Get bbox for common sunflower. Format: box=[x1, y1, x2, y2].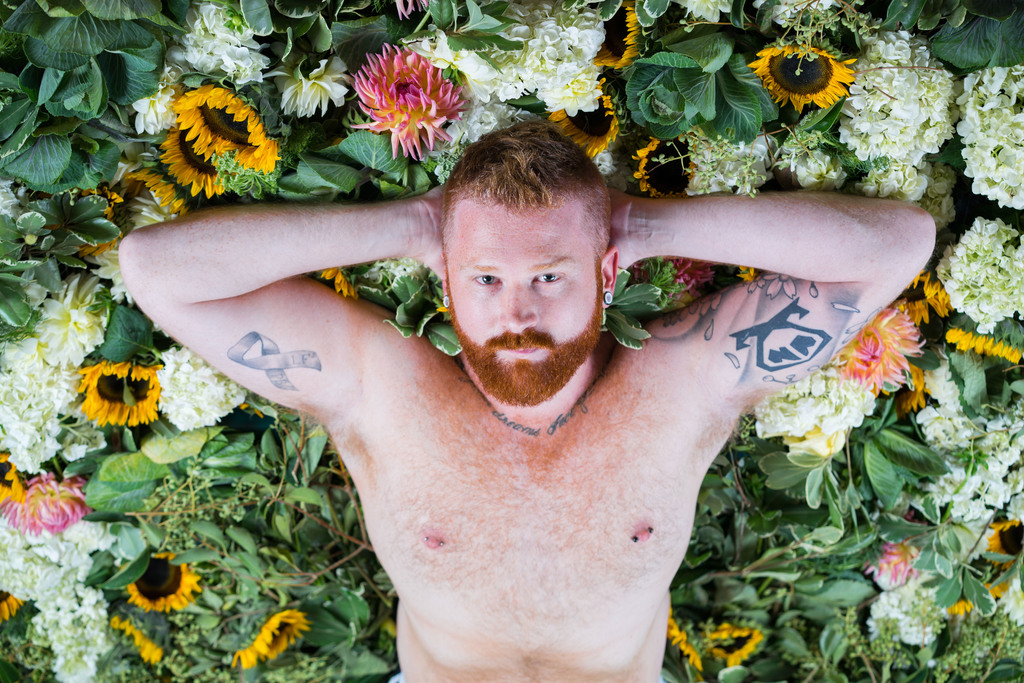
box=[113, 545, 209, 606].
